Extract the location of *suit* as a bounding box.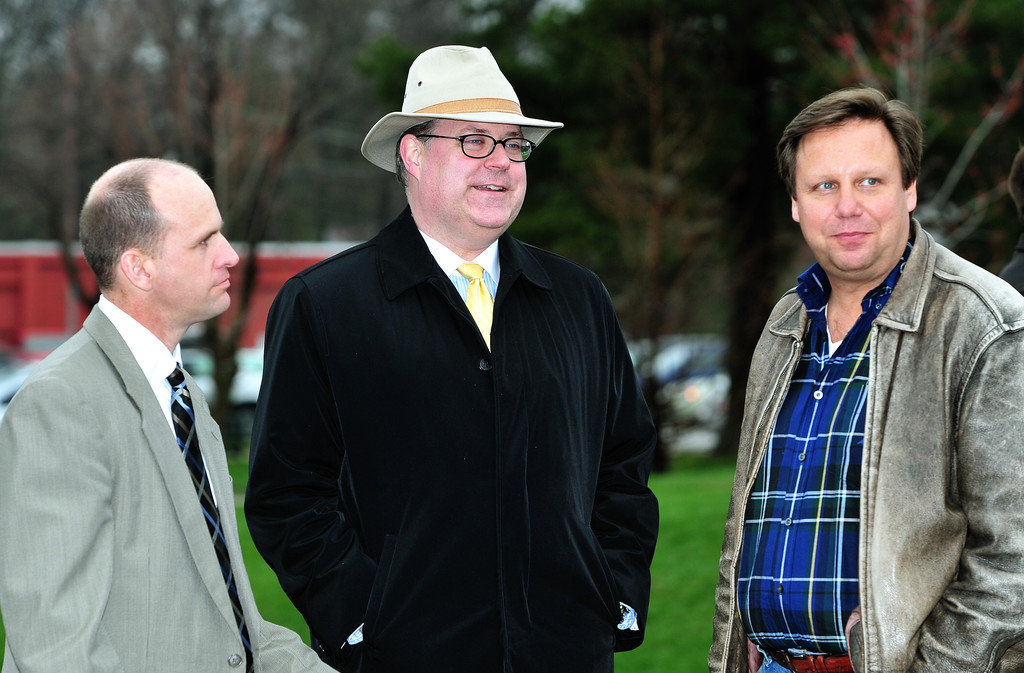
[left=4, top=204, right=279, bottom=665].
